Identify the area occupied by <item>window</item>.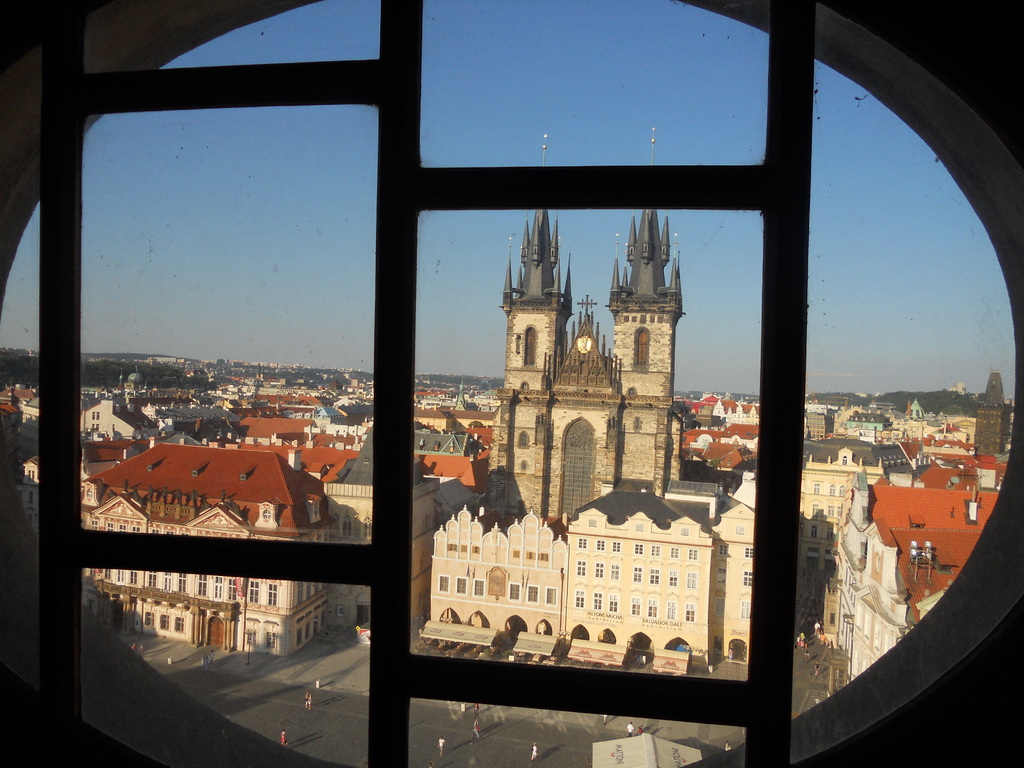
Area: rect(650, 546, 661, 557).
